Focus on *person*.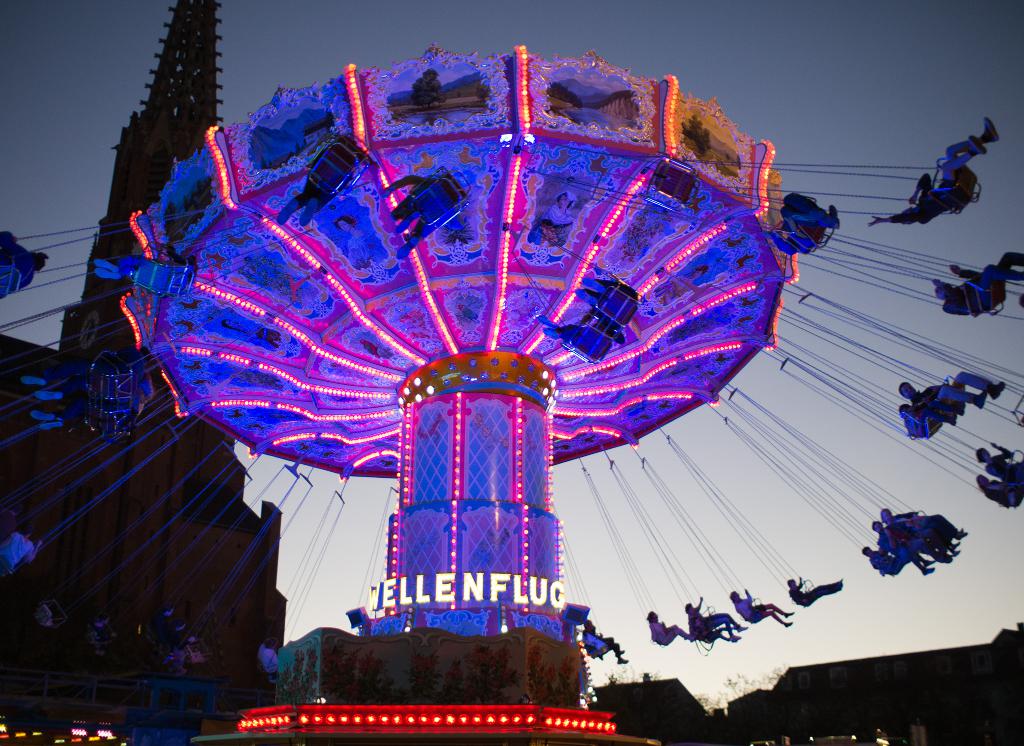
Focused at 645 609 692 647.
